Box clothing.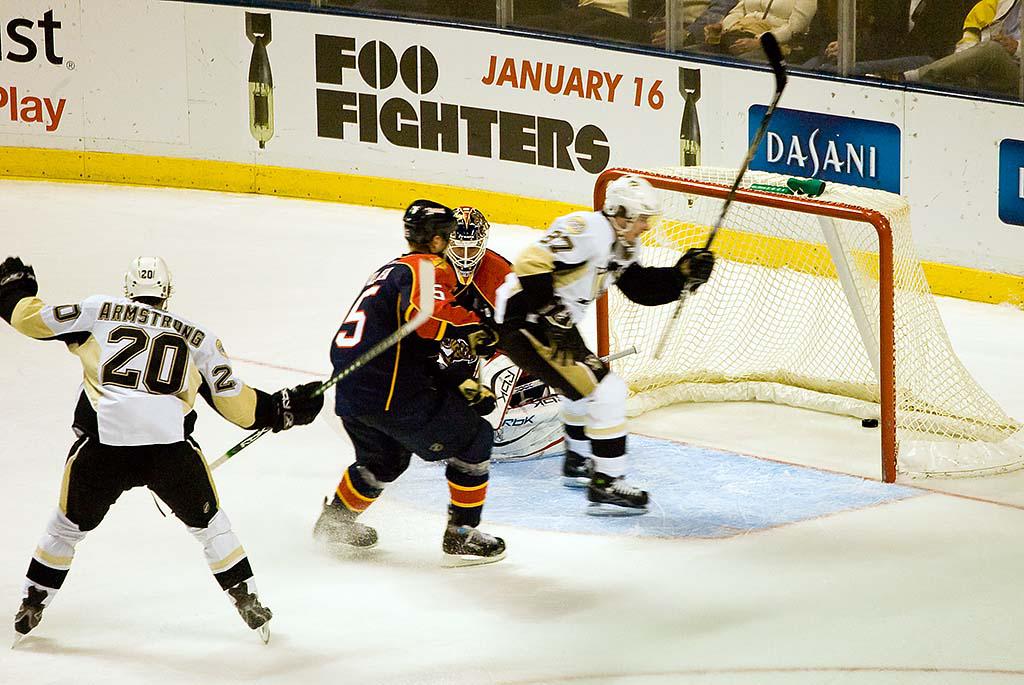
Rect(325, 253, 480, 481).
